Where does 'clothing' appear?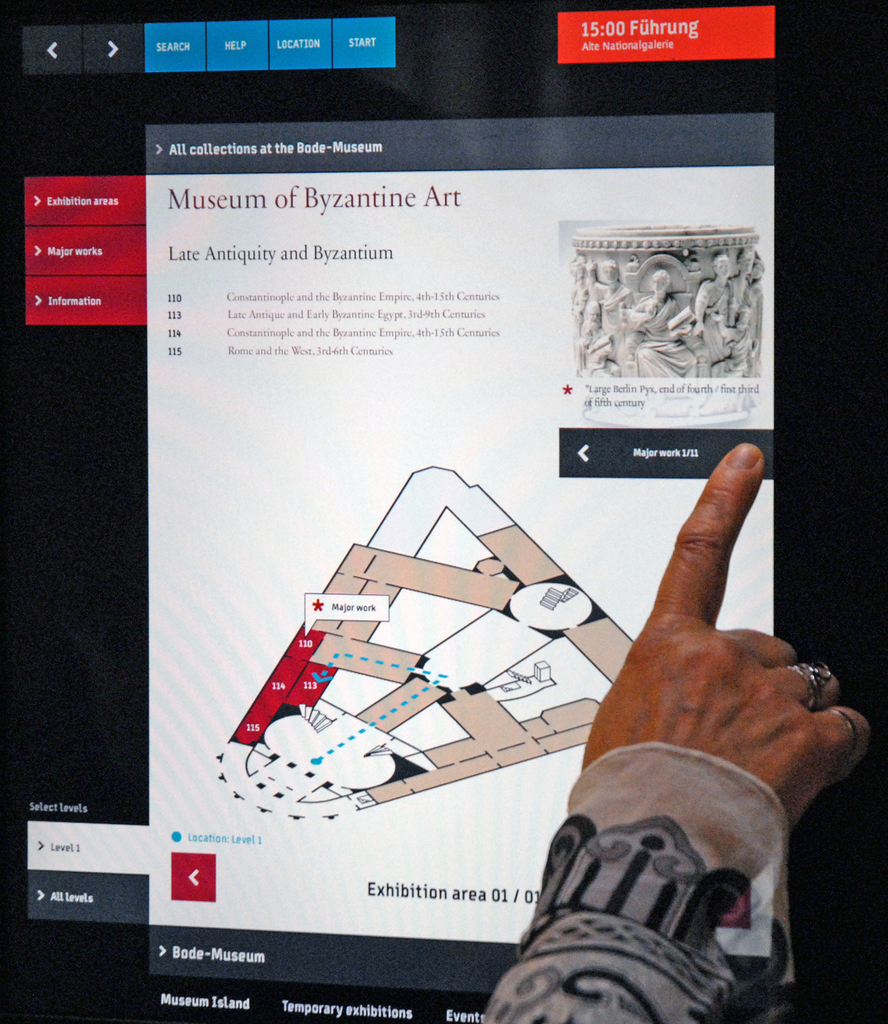
Appears at select_region(730, 277, 744, 324).
